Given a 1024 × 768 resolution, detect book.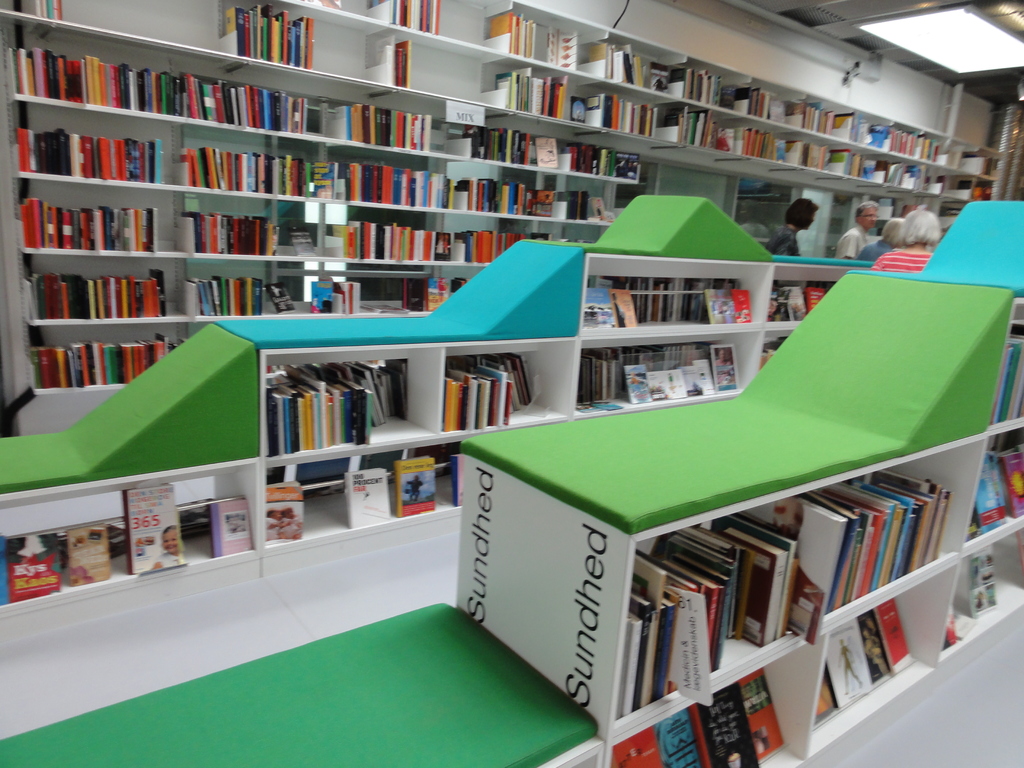
{"x1": 394, "y1": 455, "x2": 440, "y2": 516}.
